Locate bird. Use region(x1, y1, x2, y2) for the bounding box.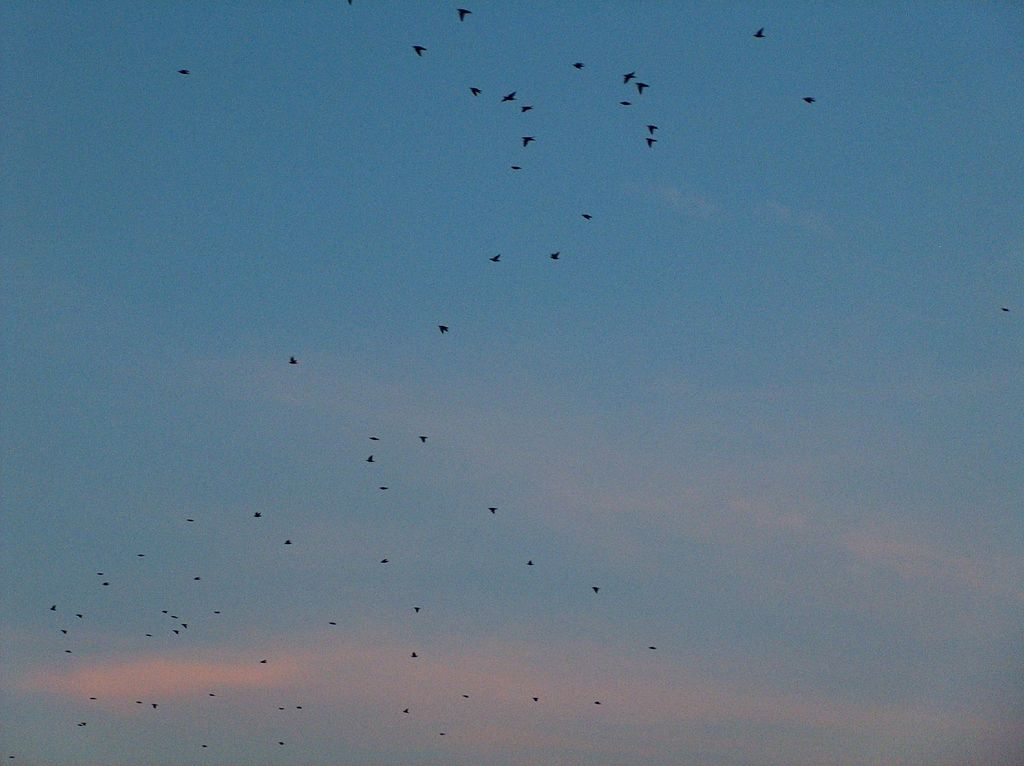
region(548, 250, 560, 263).
